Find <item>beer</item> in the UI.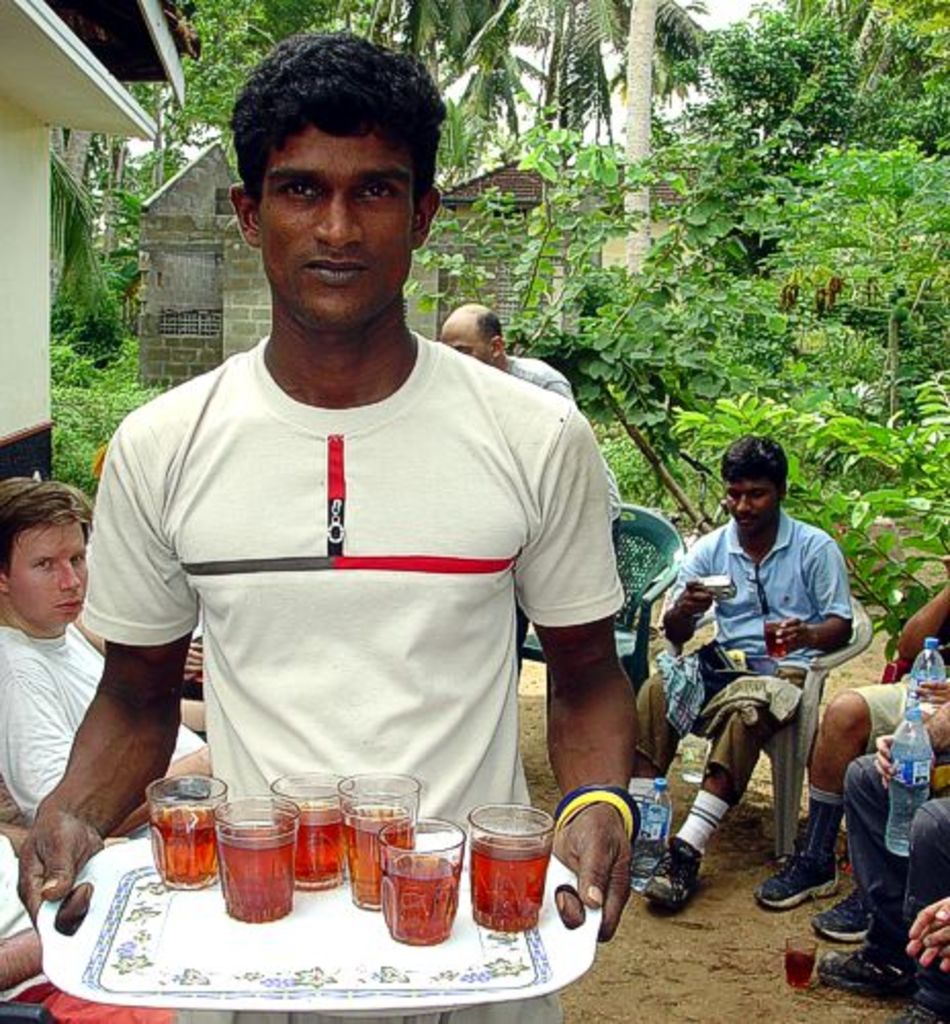
UI element at left=379, top=803, right=467, bottom=944.
